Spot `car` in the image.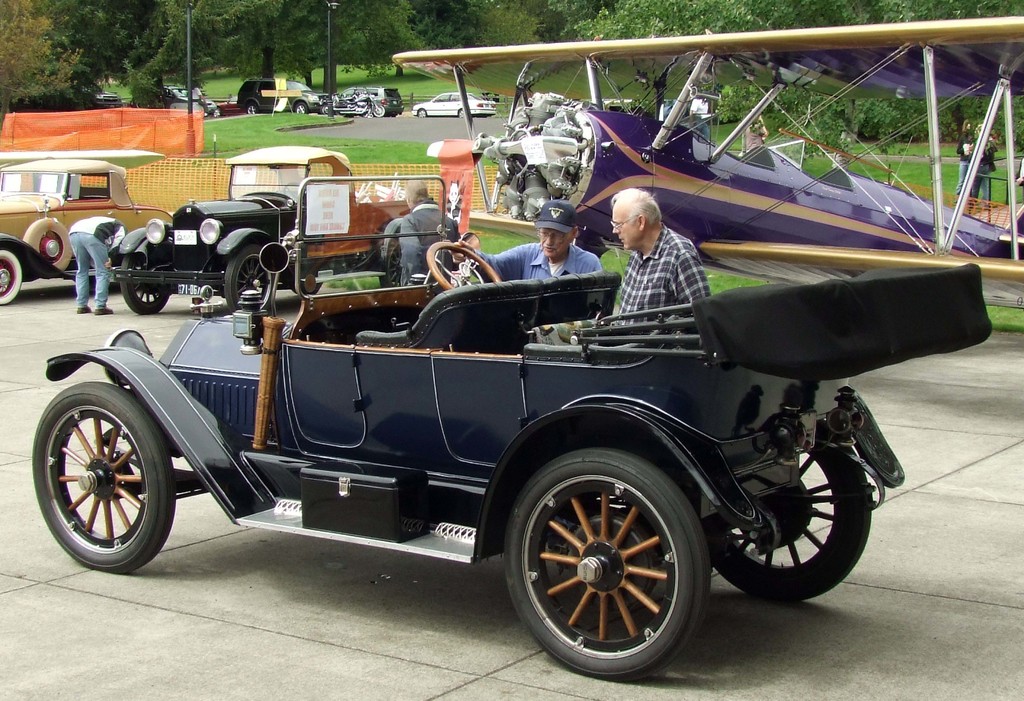
`car` found at detection(32, 171, 992, 679).
